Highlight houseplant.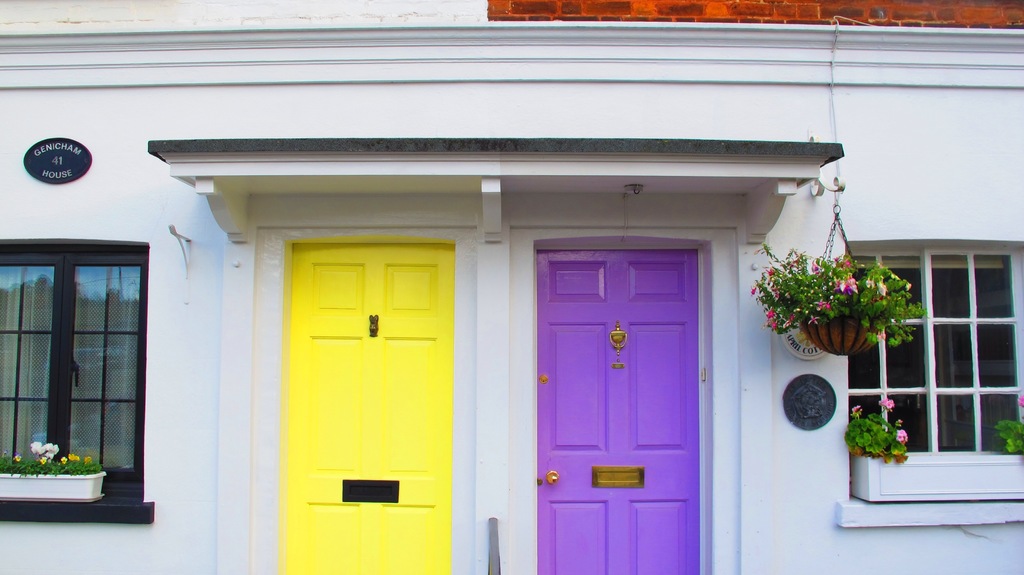
Highlighted region: Rect(990, 393, 1023, 459).
